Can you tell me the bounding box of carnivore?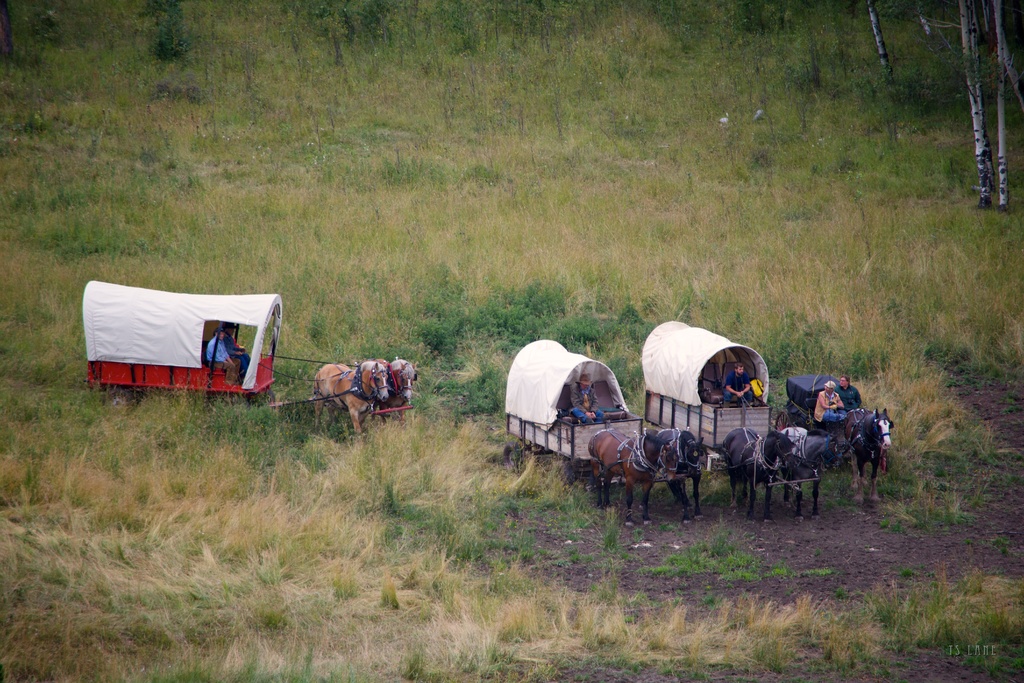
[left=812, top=379, right=845, bottom=432].
